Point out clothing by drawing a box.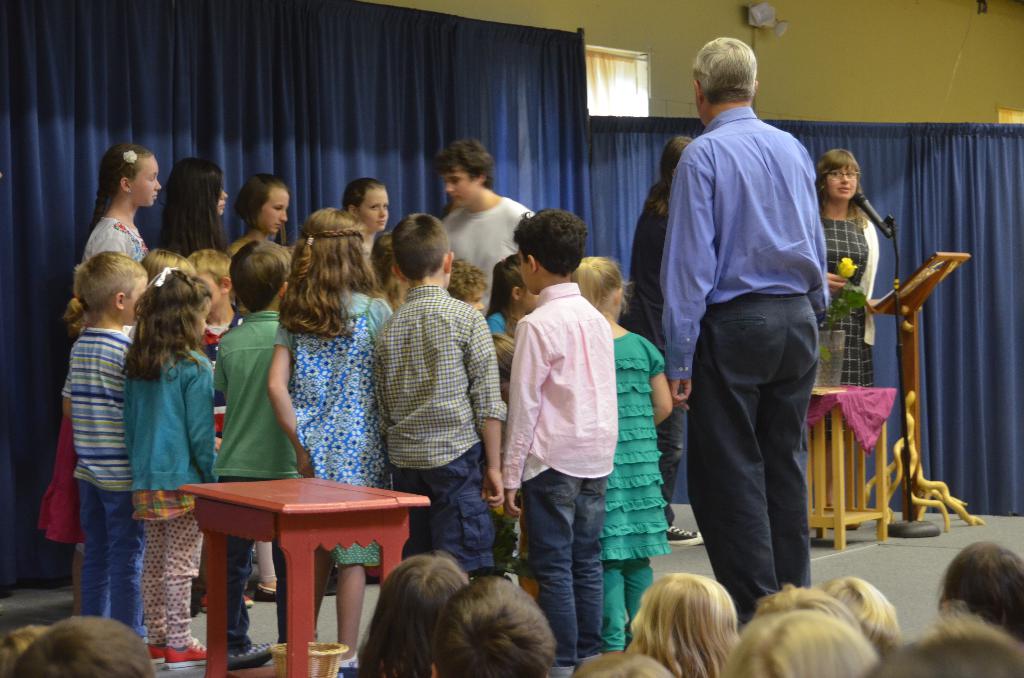
box(667, 110, 840, 623).
